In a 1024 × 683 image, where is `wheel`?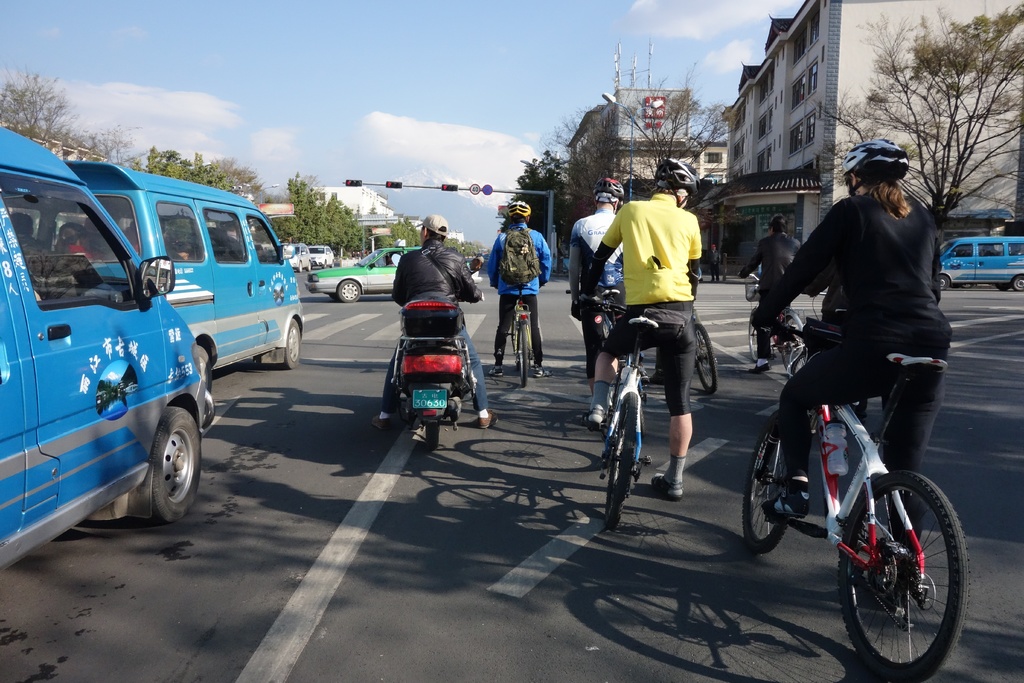
941 274 950 288.
